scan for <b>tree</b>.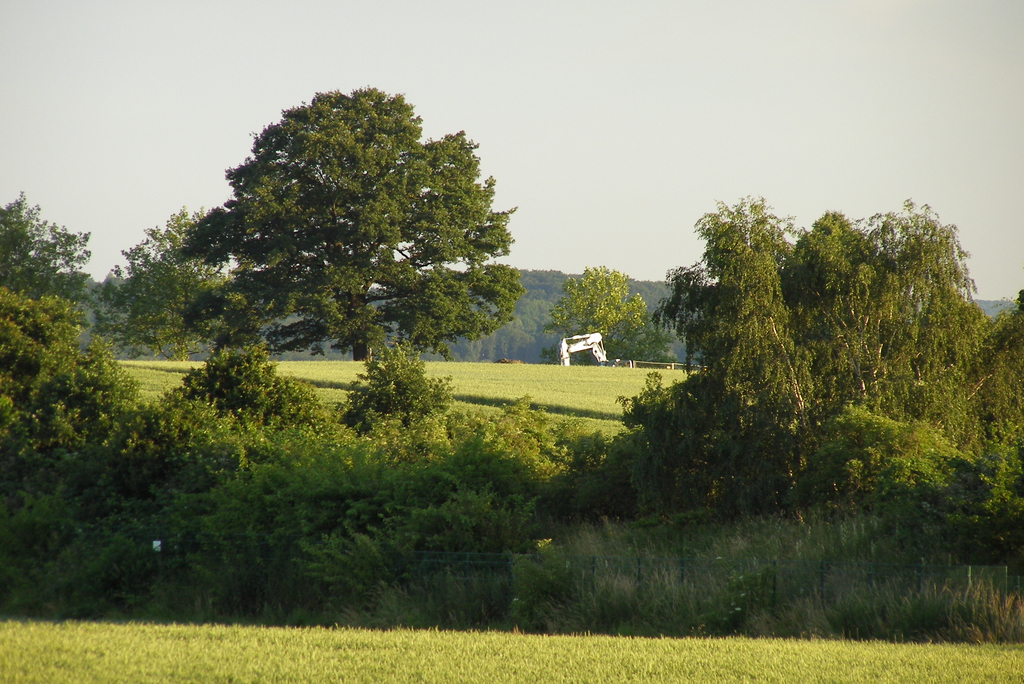
Scan result: box(612, 190, 1023, 532).
